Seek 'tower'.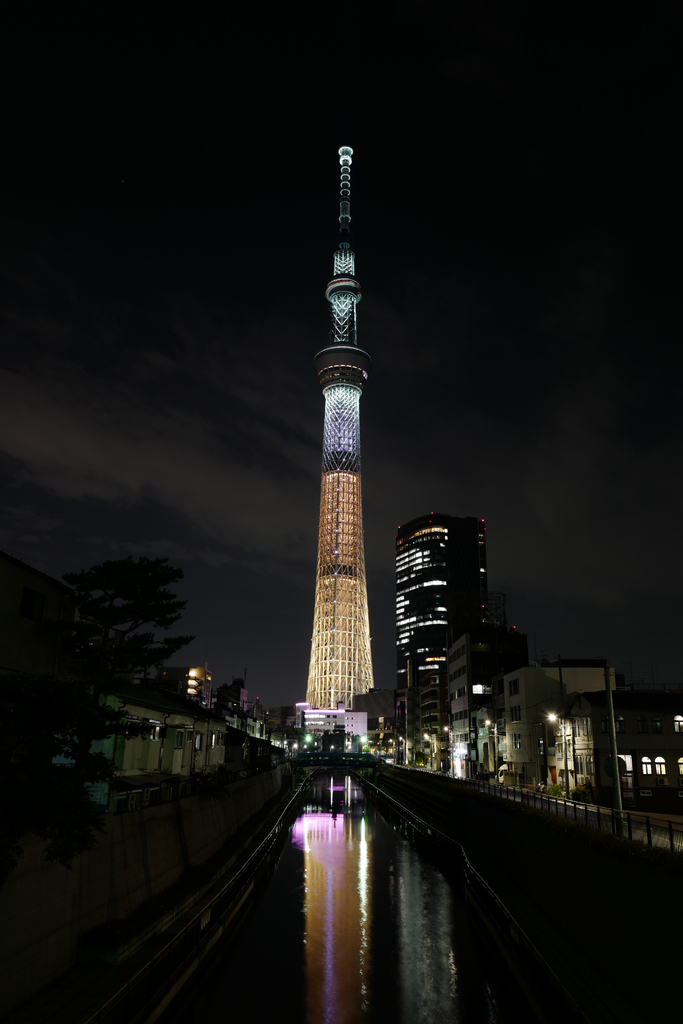
x1=430 y1=614 x2=546 y2=817.
